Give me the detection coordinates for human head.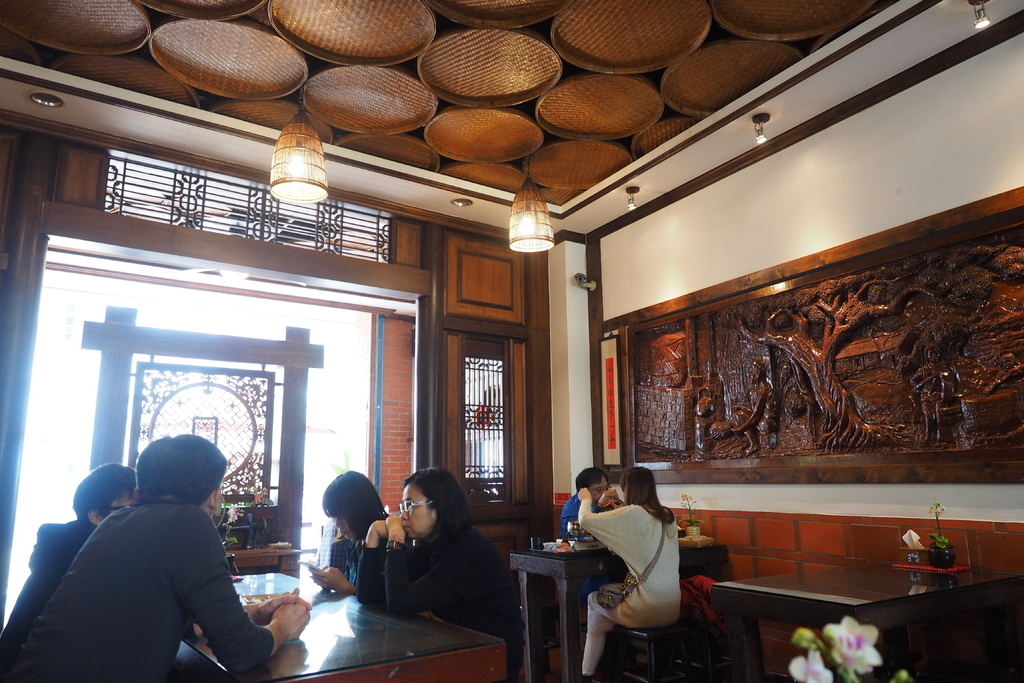
[618, 465, 656, 502].
